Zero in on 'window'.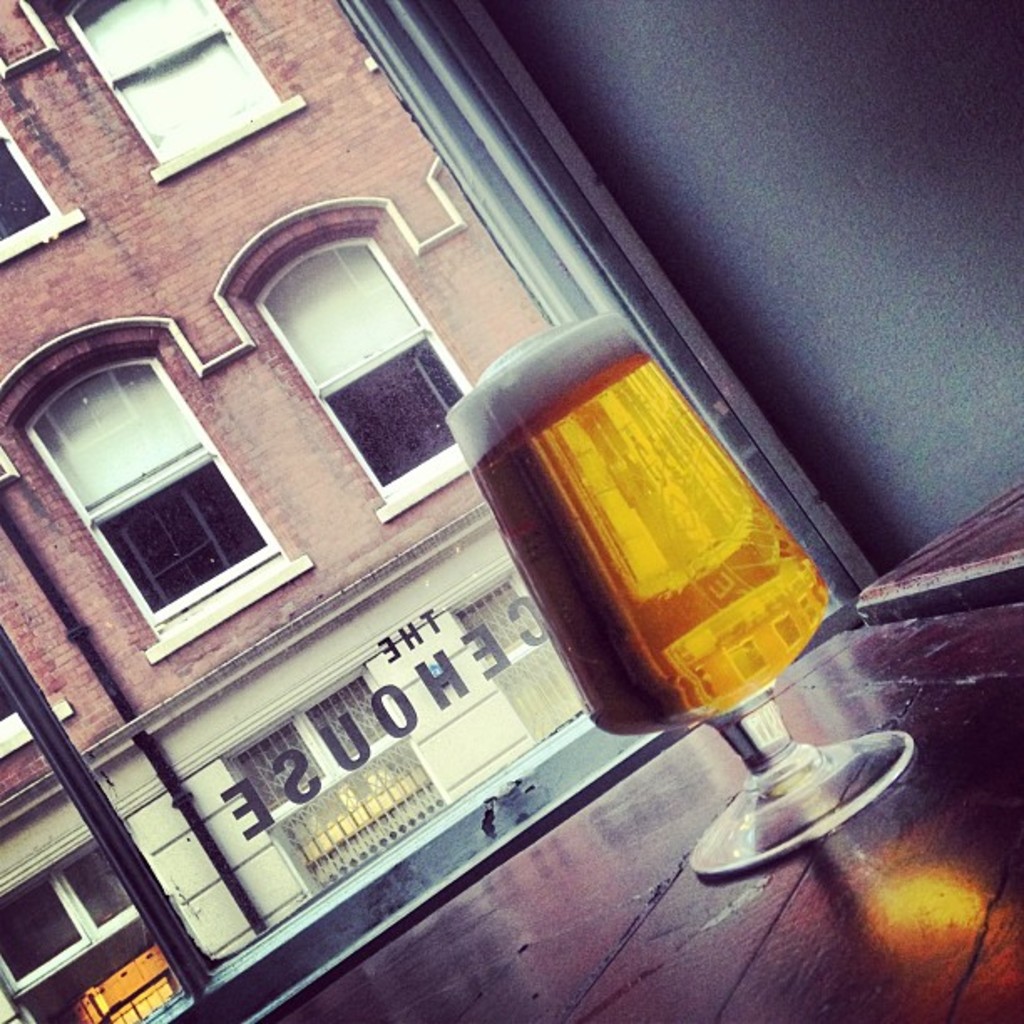
Zeroed in: [15,0,305,189].
